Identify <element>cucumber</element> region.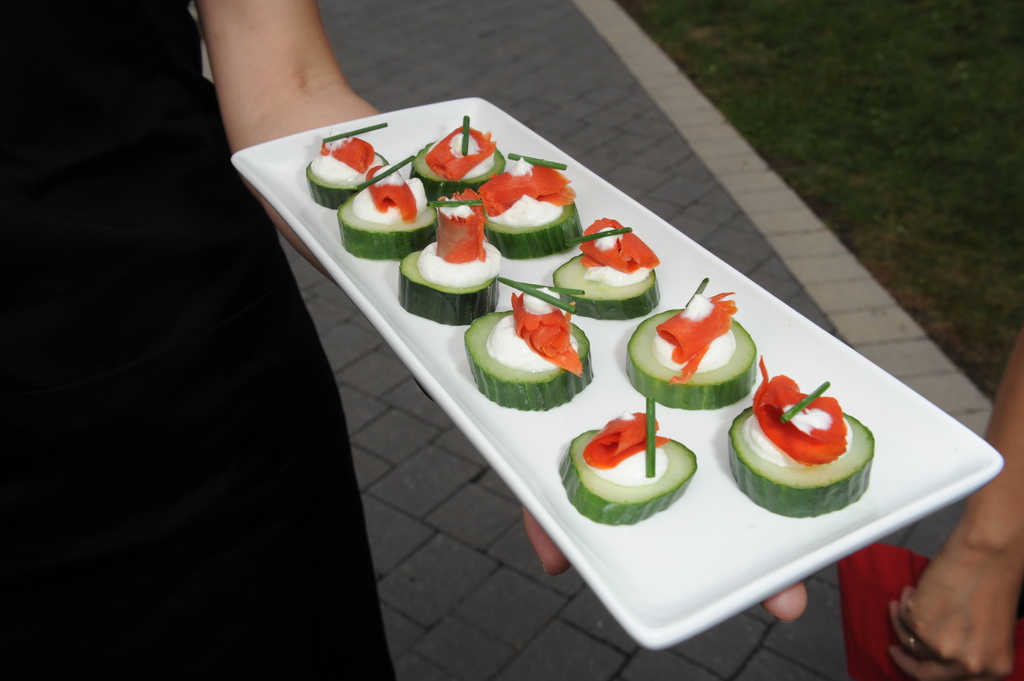
Region: <bbox>623, 307, 758, 412</bbox>.
